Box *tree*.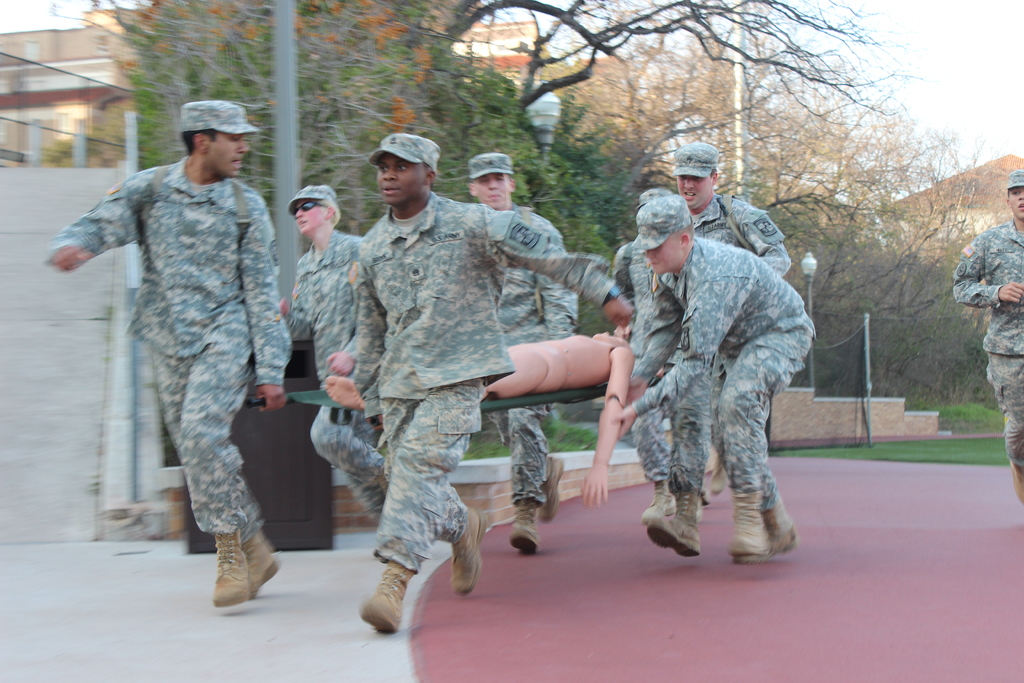
pyautogui.locateOnScreen(43, 0, 476, 370).
